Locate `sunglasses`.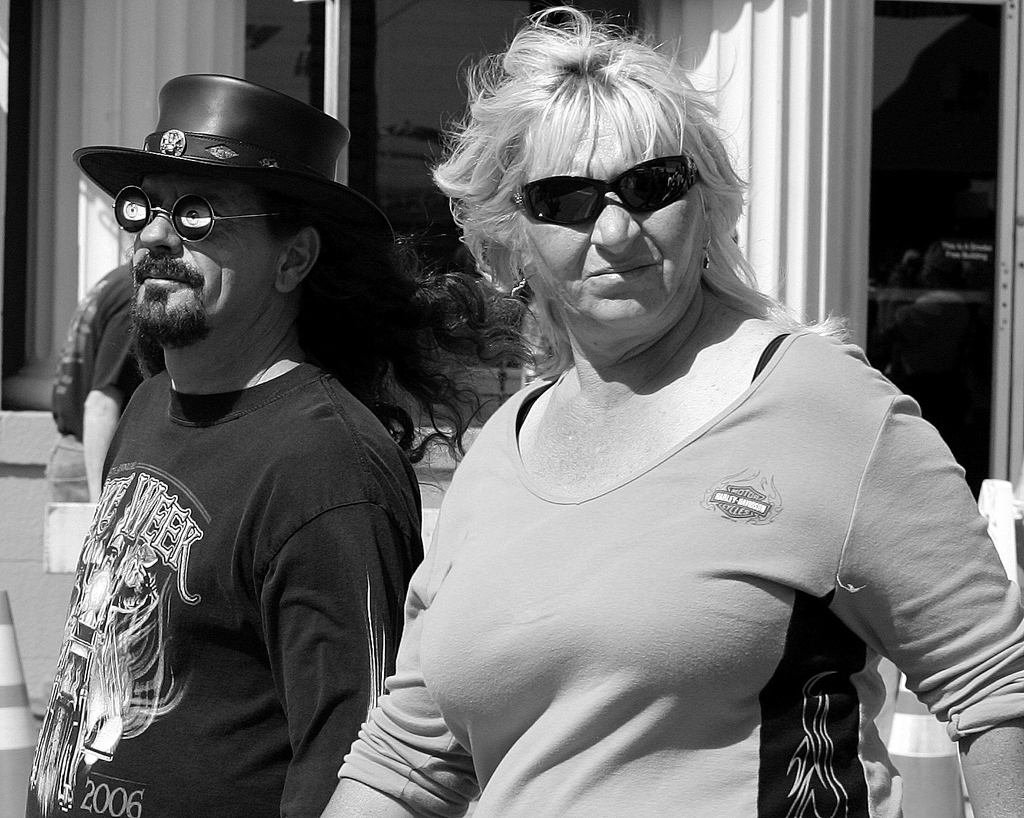
Bounding box: 515,155,698,228.
